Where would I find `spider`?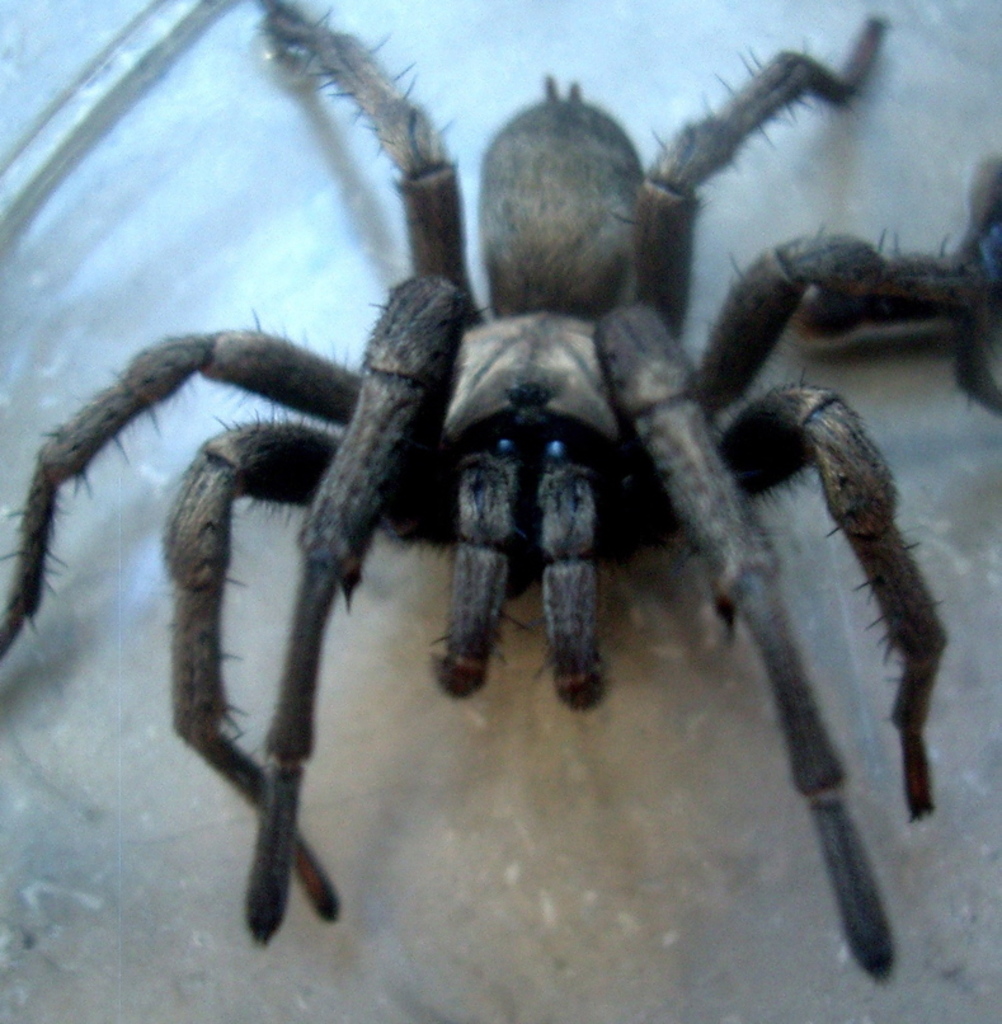
At locate(0, 0, 1001, 1000).
